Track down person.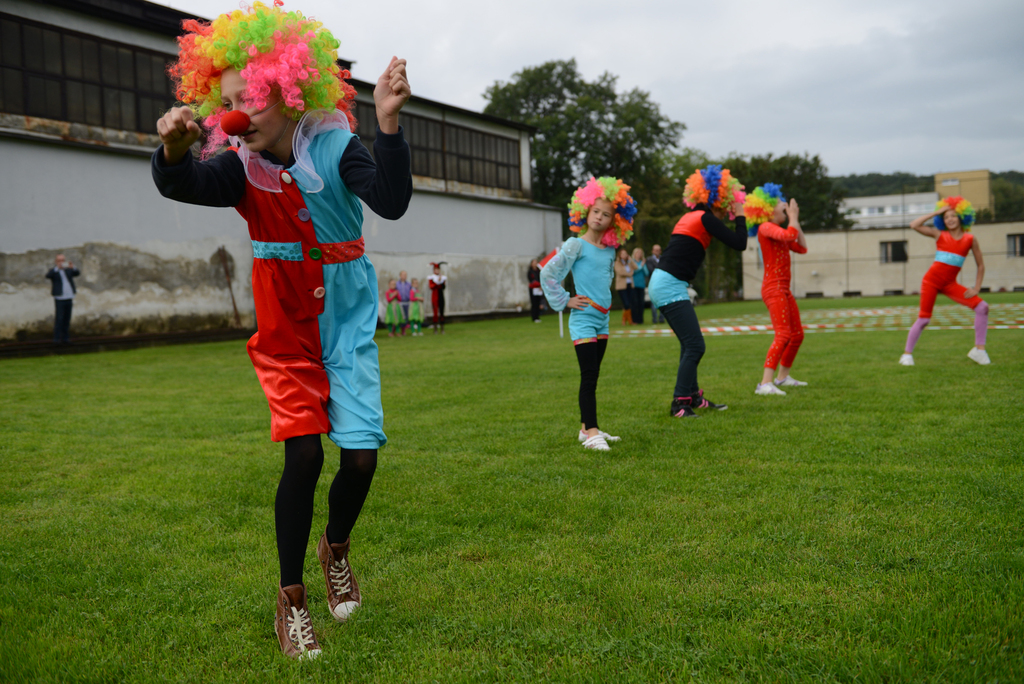
Tracked to {"left": 36, "top": 261, "right": 87, "bottom": 341}.
